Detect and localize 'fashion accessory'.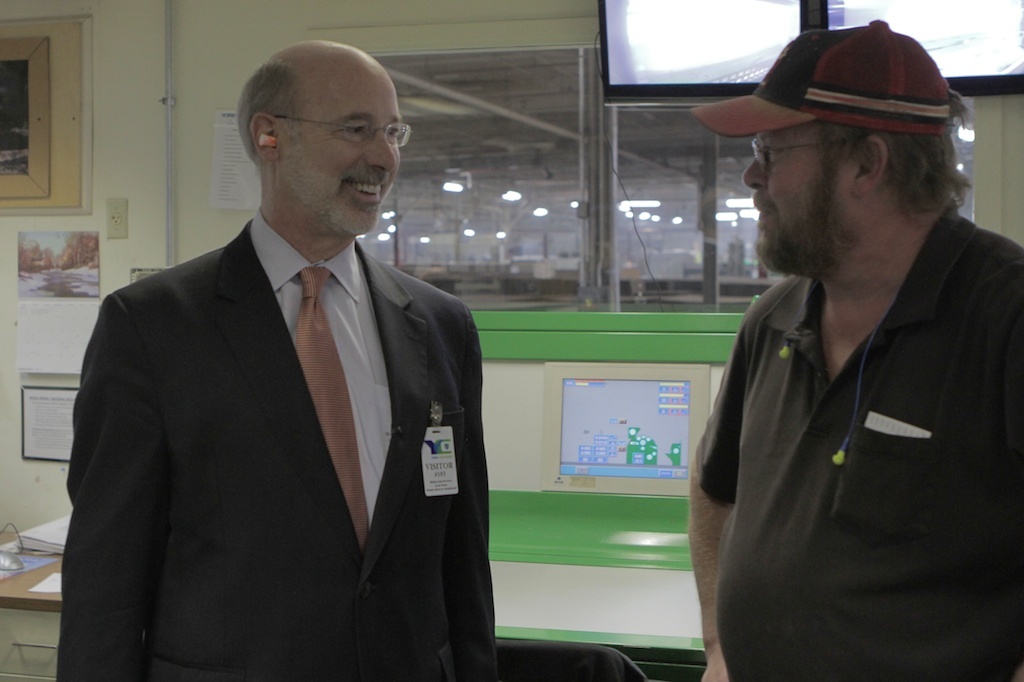
Localized at {"left": 690, "top": 14, "right": 953, "bottom": 134}.
